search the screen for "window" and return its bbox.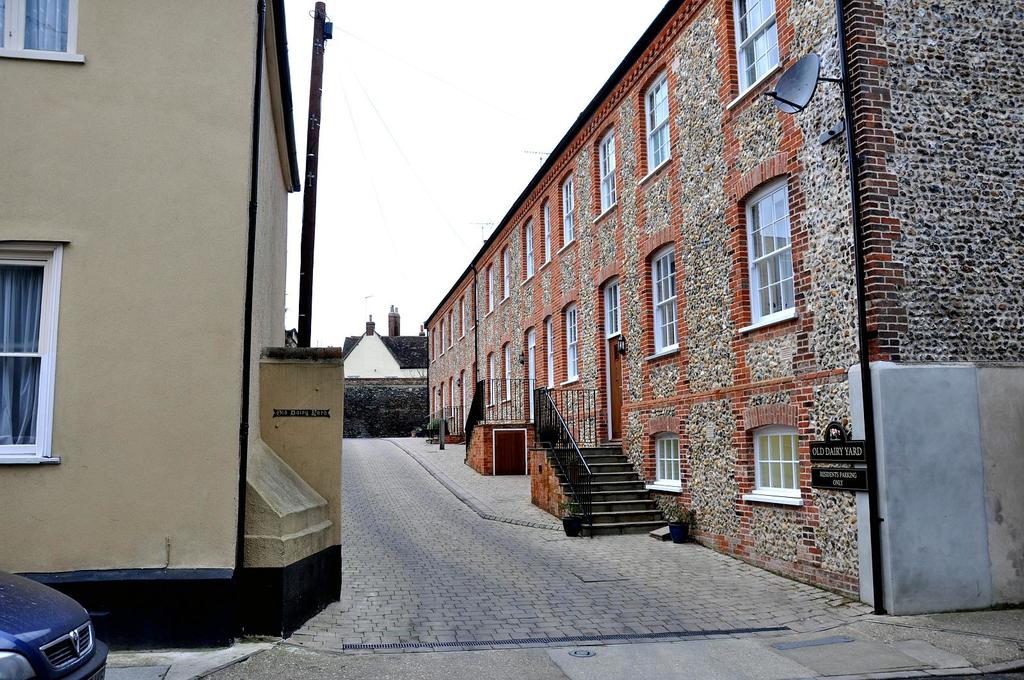
Found: crop(643, 432, 680, 488).
